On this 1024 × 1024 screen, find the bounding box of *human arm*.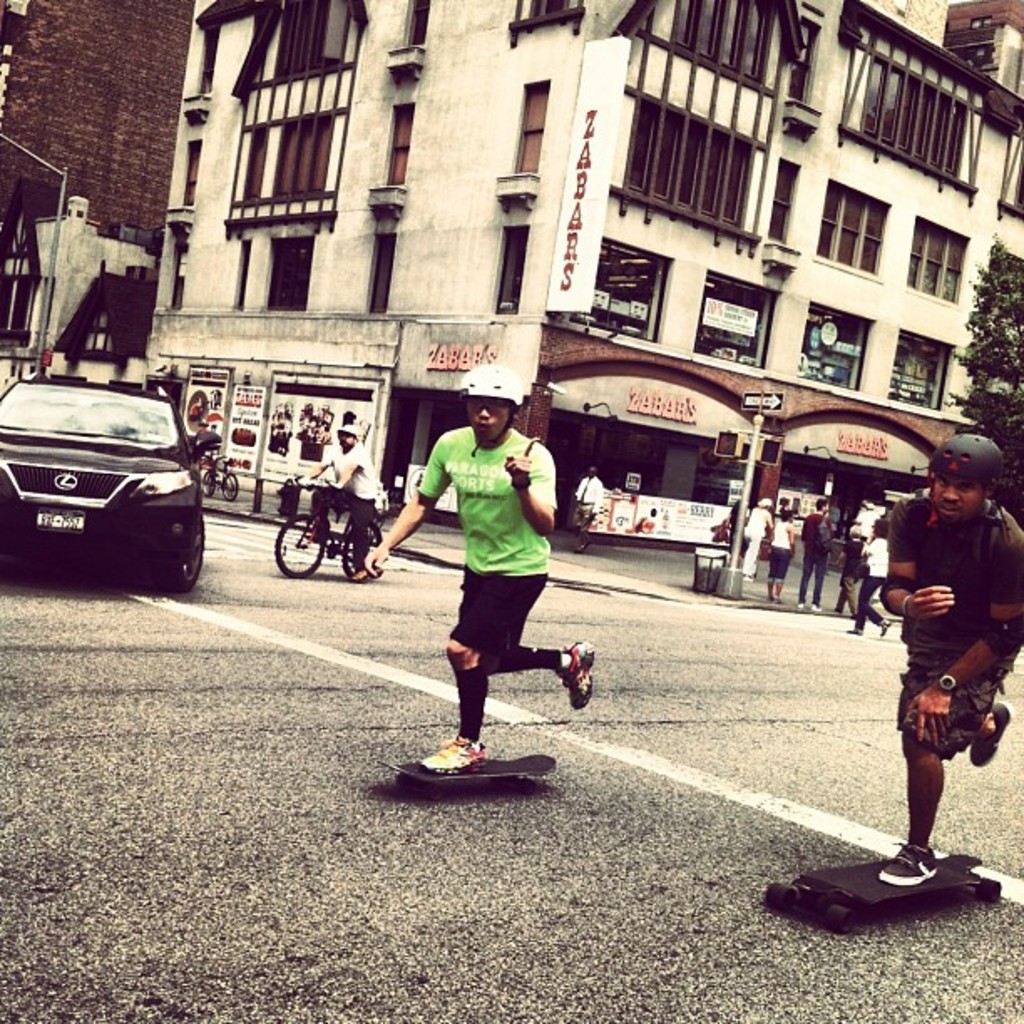
Bounding box: rect(343, 445, 368, 484).
